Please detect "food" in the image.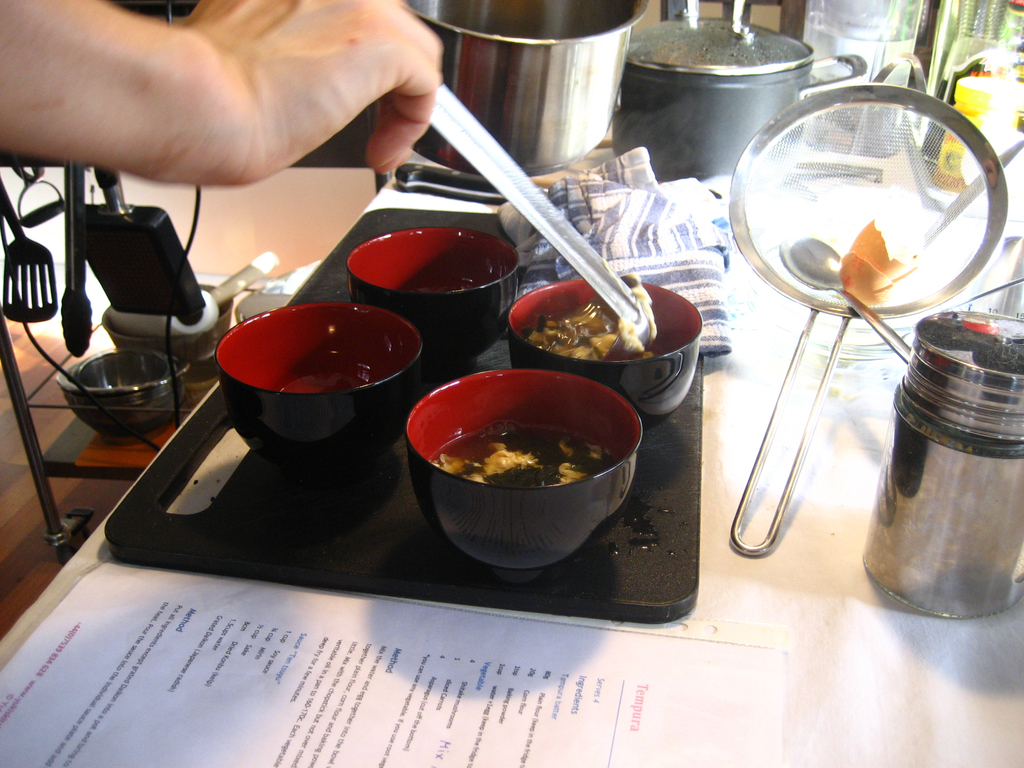
left=422, top=420, right=621, bottom=494.
